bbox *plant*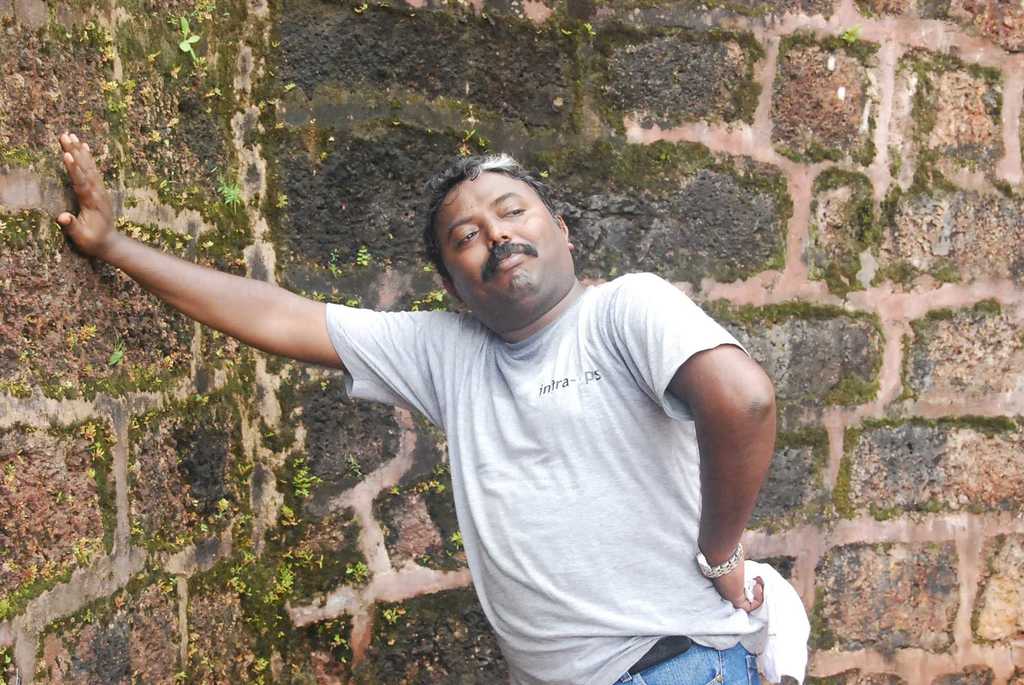
box(138, 230, 147, 243)
